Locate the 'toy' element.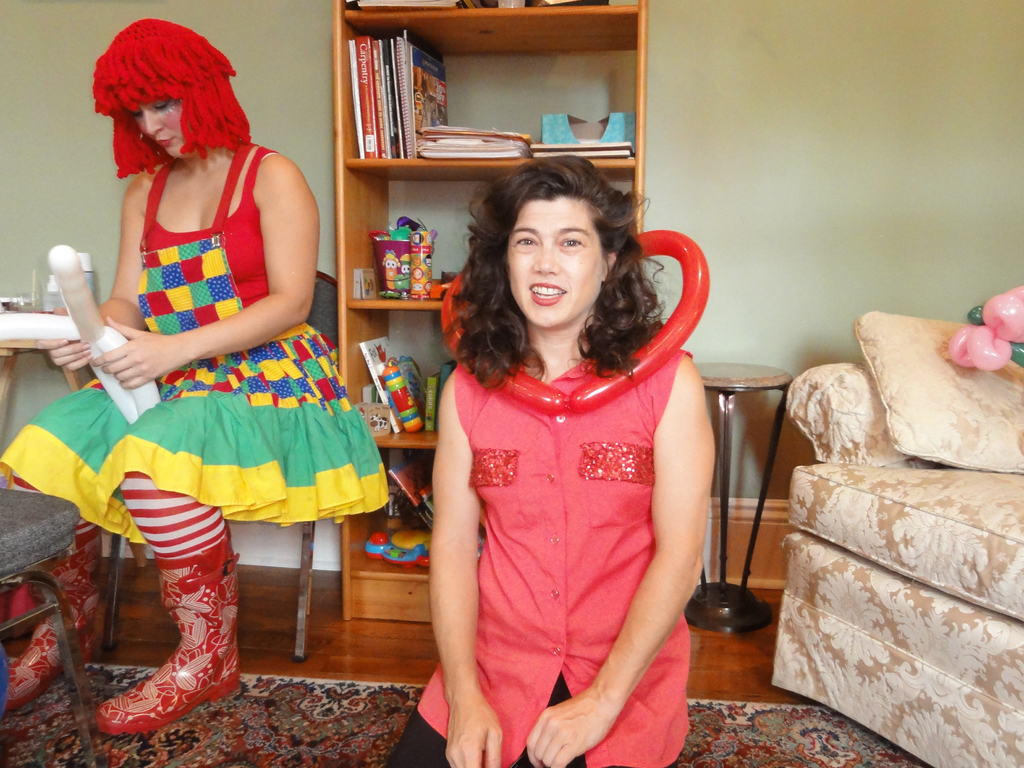
Element bbox: 383, 357, 420, 430.
